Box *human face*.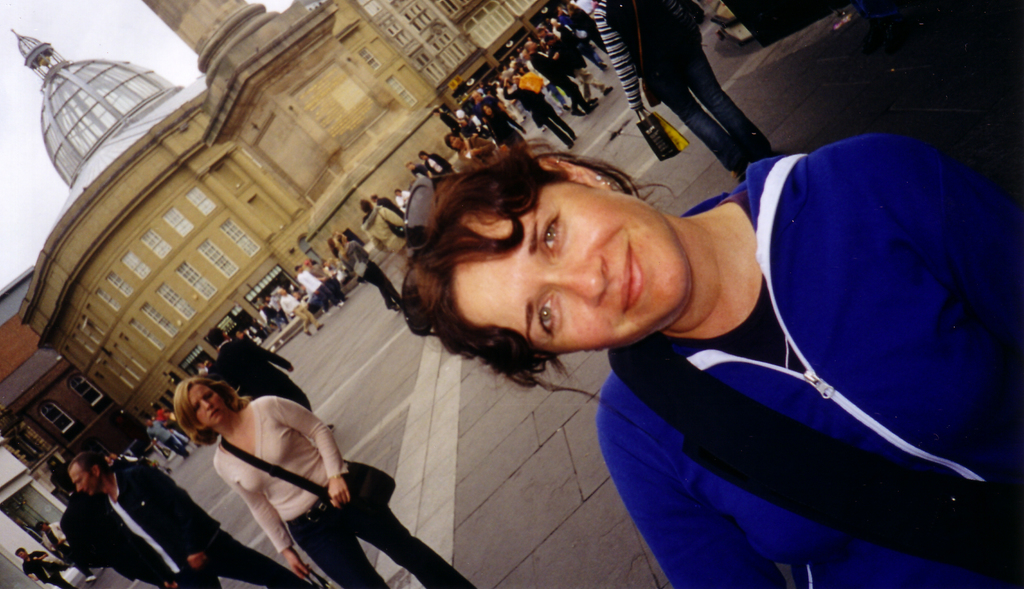
(left=454, top=180, right=692, bottom=350).
